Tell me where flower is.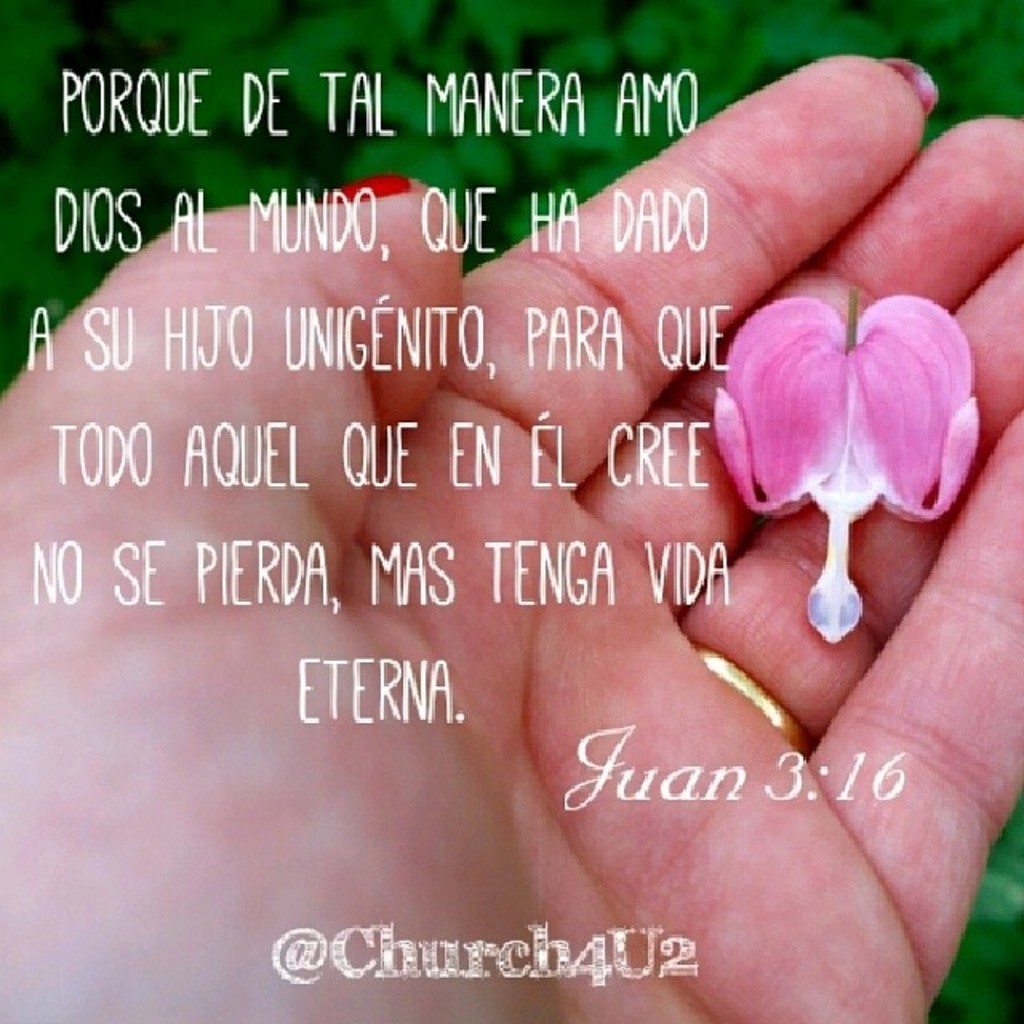
flower is at detection(714, 282, 978, 640).
